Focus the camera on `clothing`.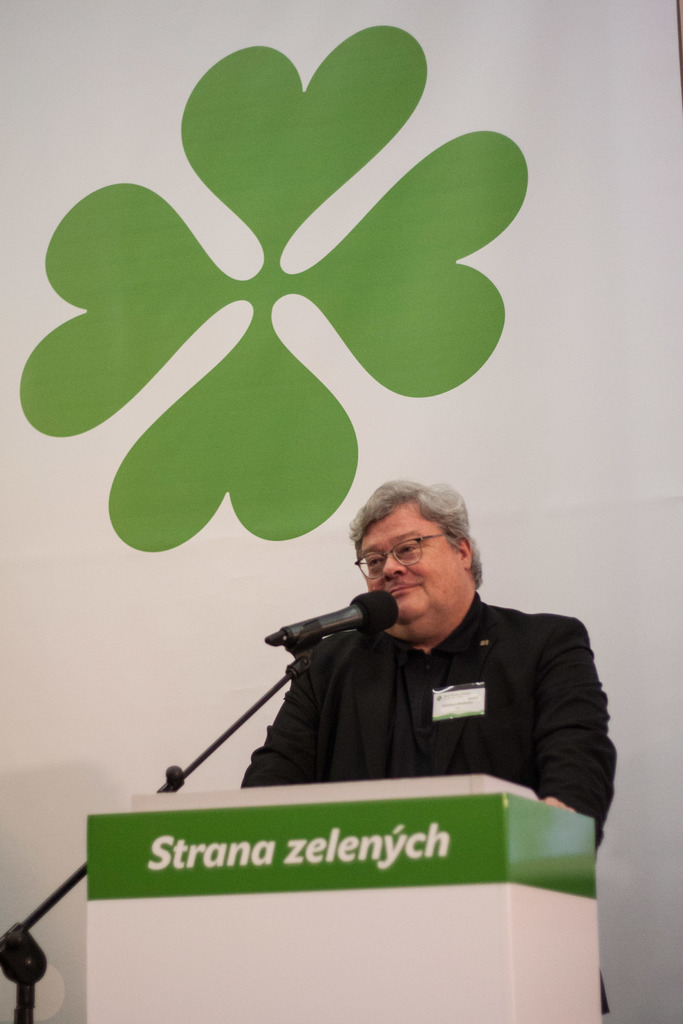
Focus region: {"left": 183, "top": 495, "right": 595, "bottom": 851}.
